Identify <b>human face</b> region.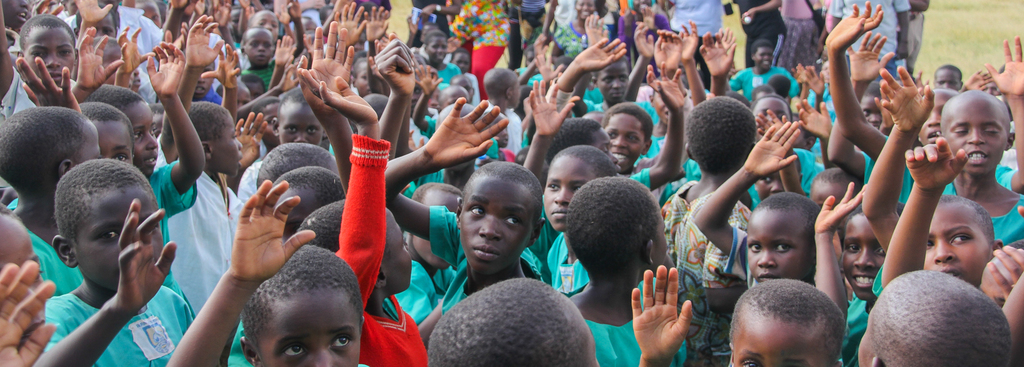
Region: 425,36,447,65.
